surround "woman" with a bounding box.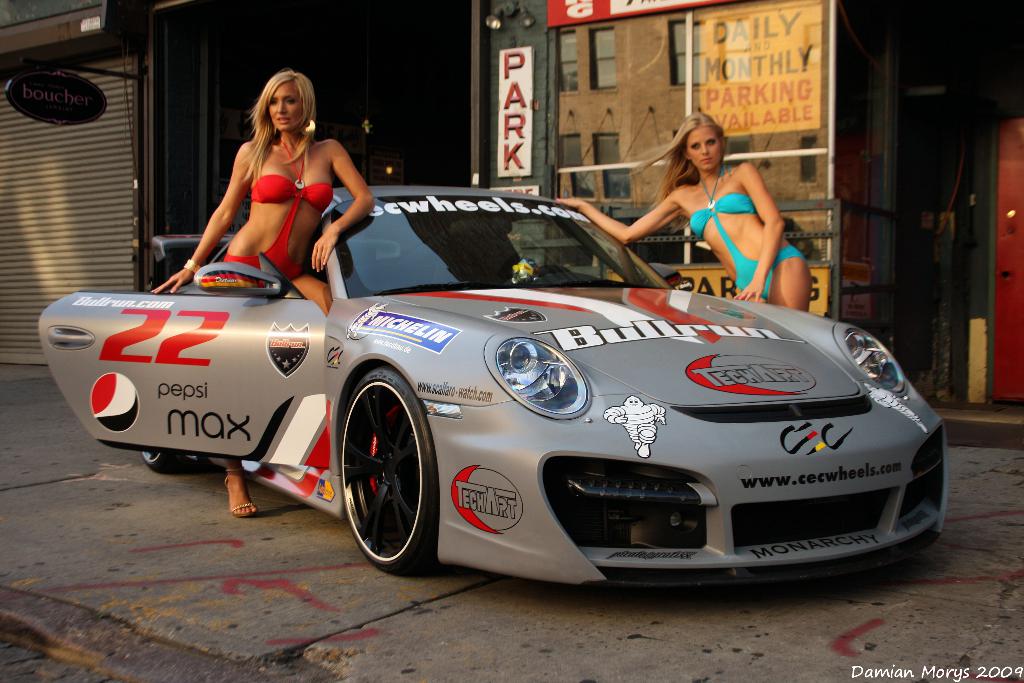
l=150, t=68, r=374, b=527.
